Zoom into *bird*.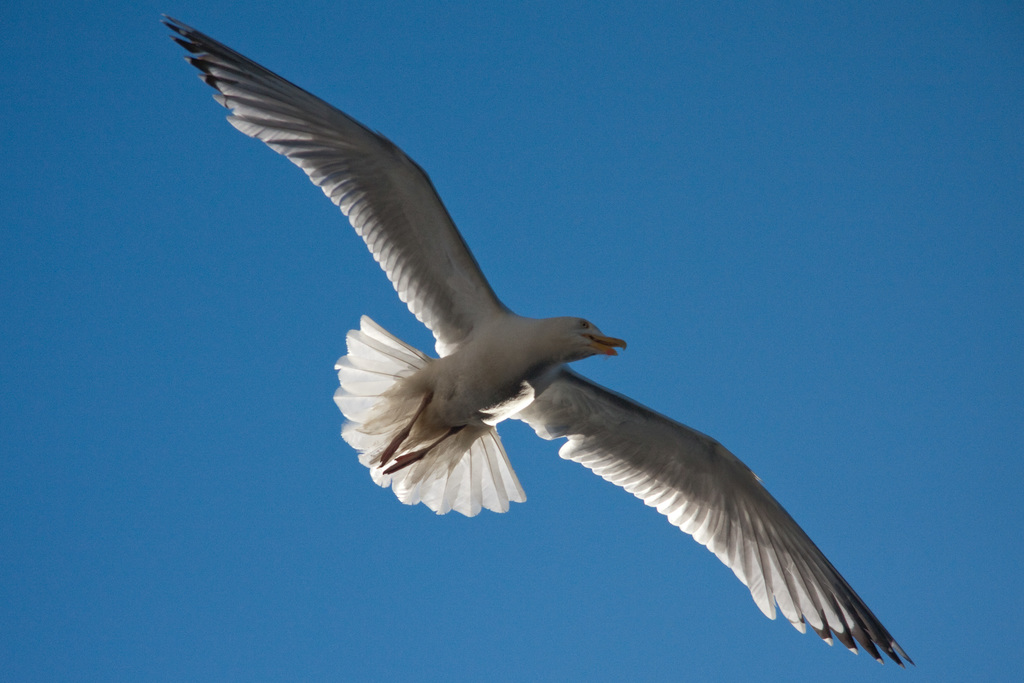
Zoom target: l=176, t=1, r=888, b=666.
